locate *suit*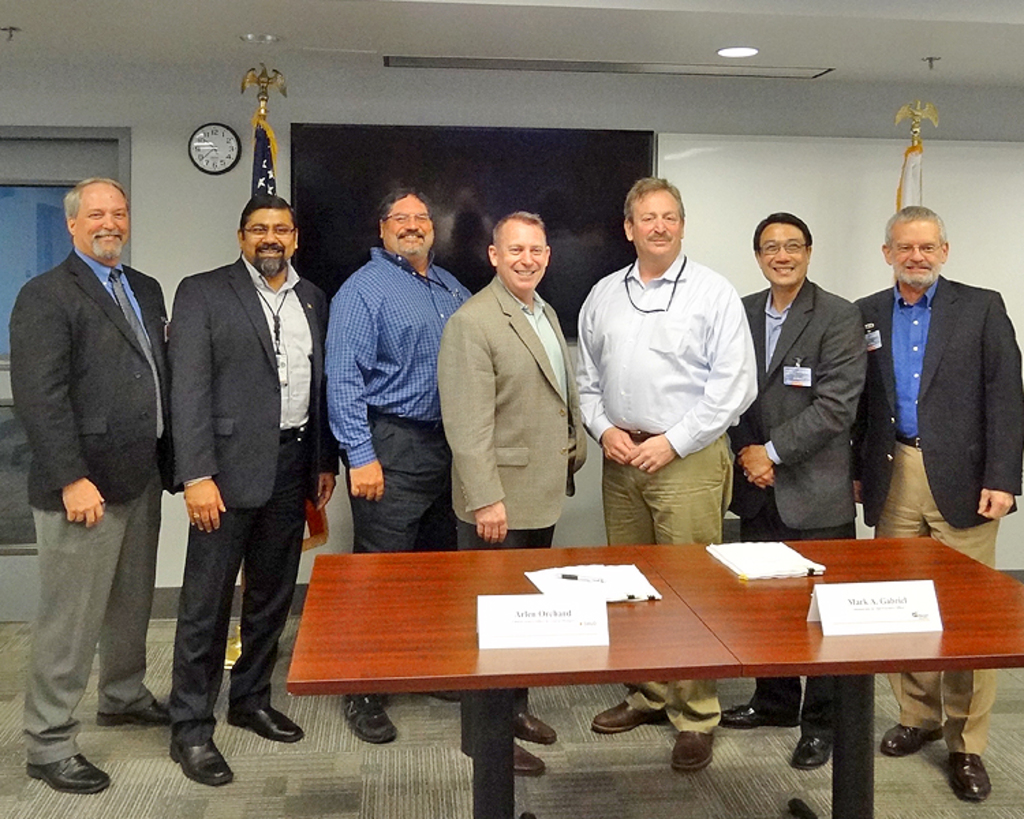
BBox(149, 158, 307, 781)
